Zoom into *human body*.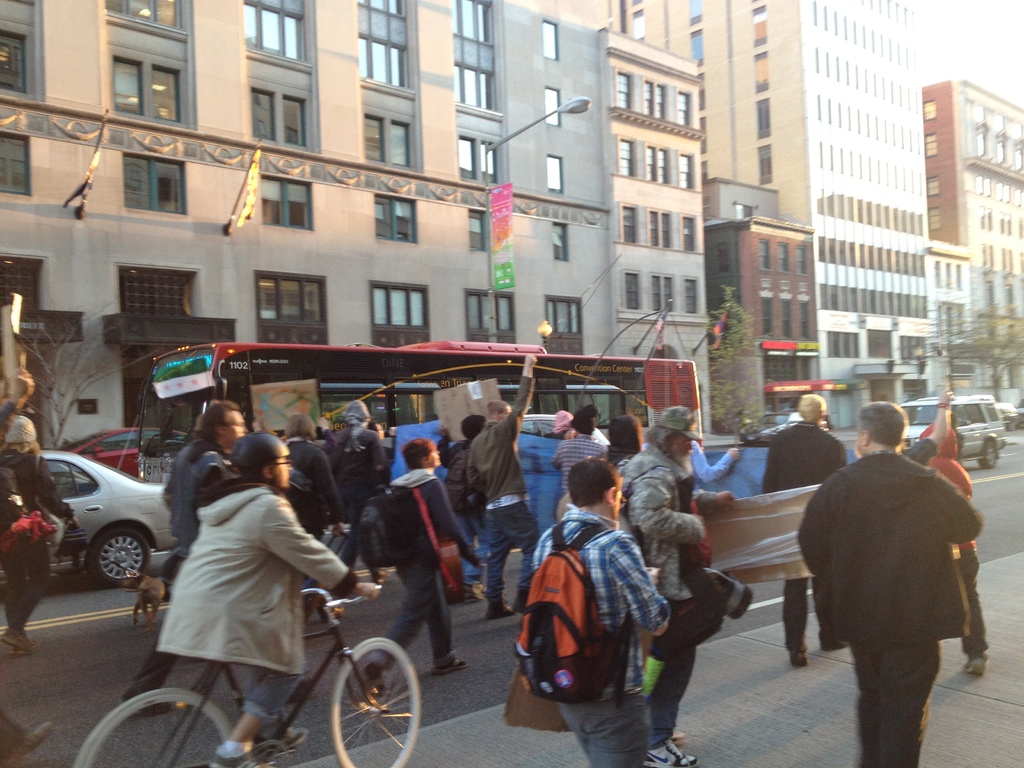
Zoom target: [x1=919, y1=419, x2=993, y2=682].
